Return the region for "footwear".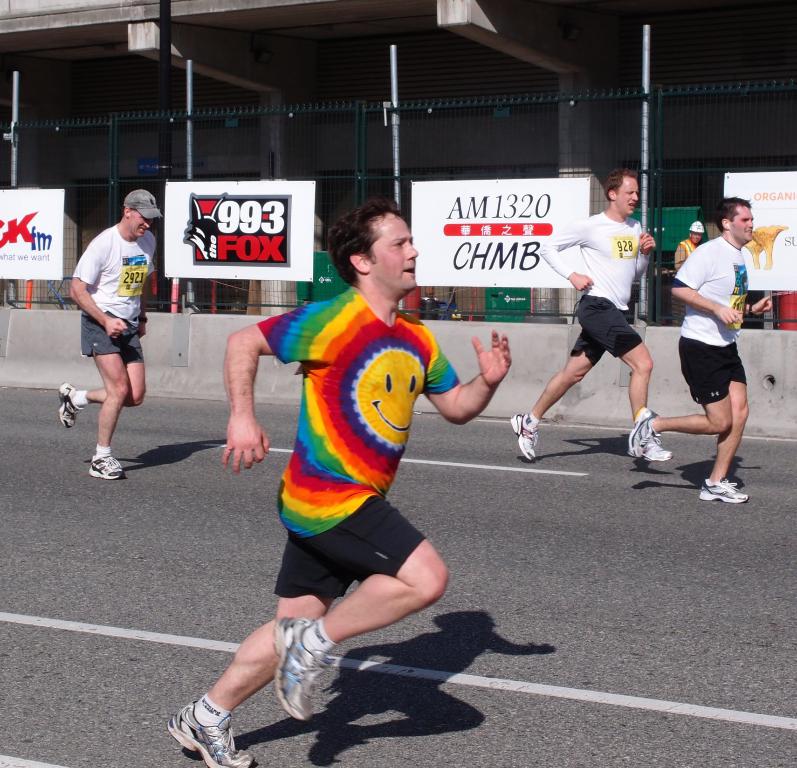
detection(88, 452, 128, 482).
